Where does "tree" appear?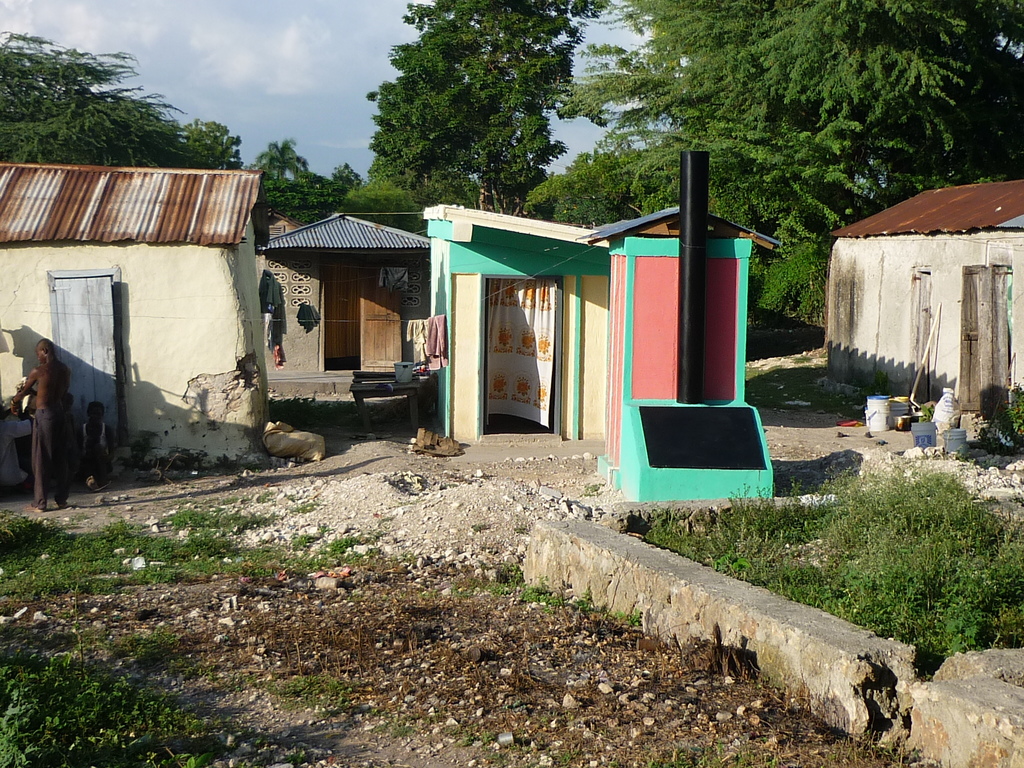
Appears at BBox(0, 30, 207, 170).
